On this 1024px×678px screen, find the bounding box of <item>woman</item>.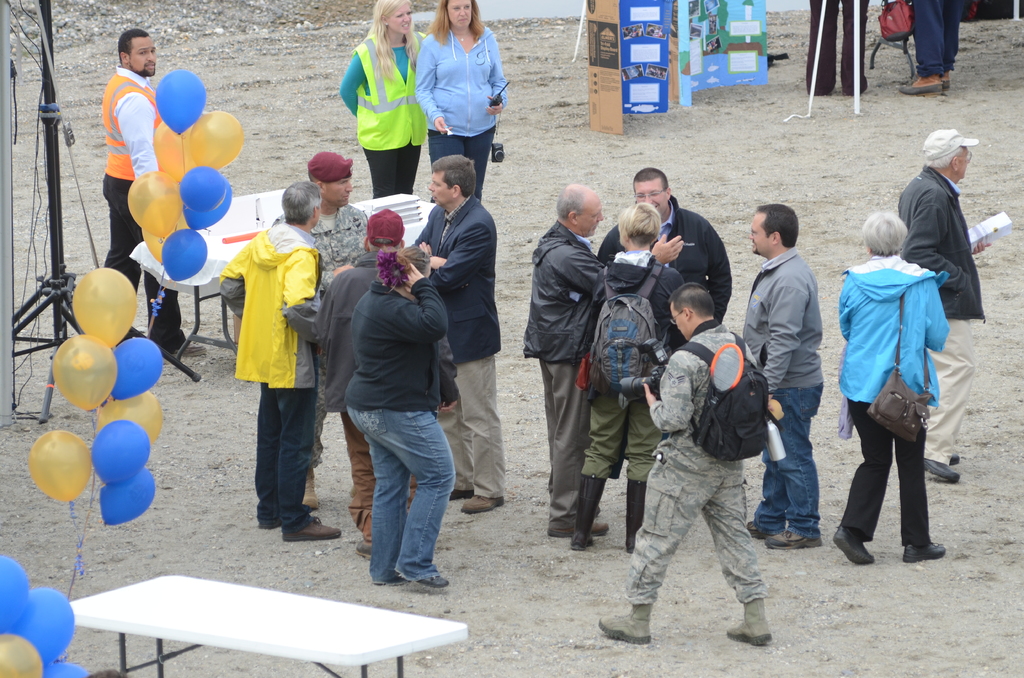
Bounding box: 344:241:455:585.
